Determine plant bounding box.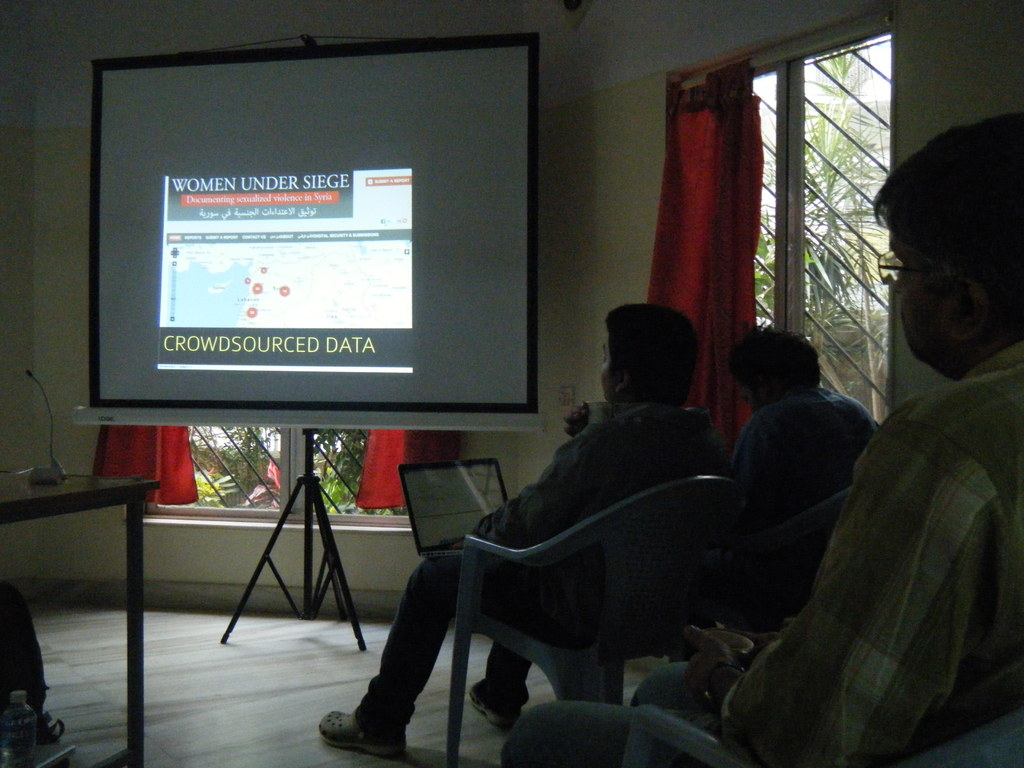
Determined: bbox(189, 468, 227, 506).
